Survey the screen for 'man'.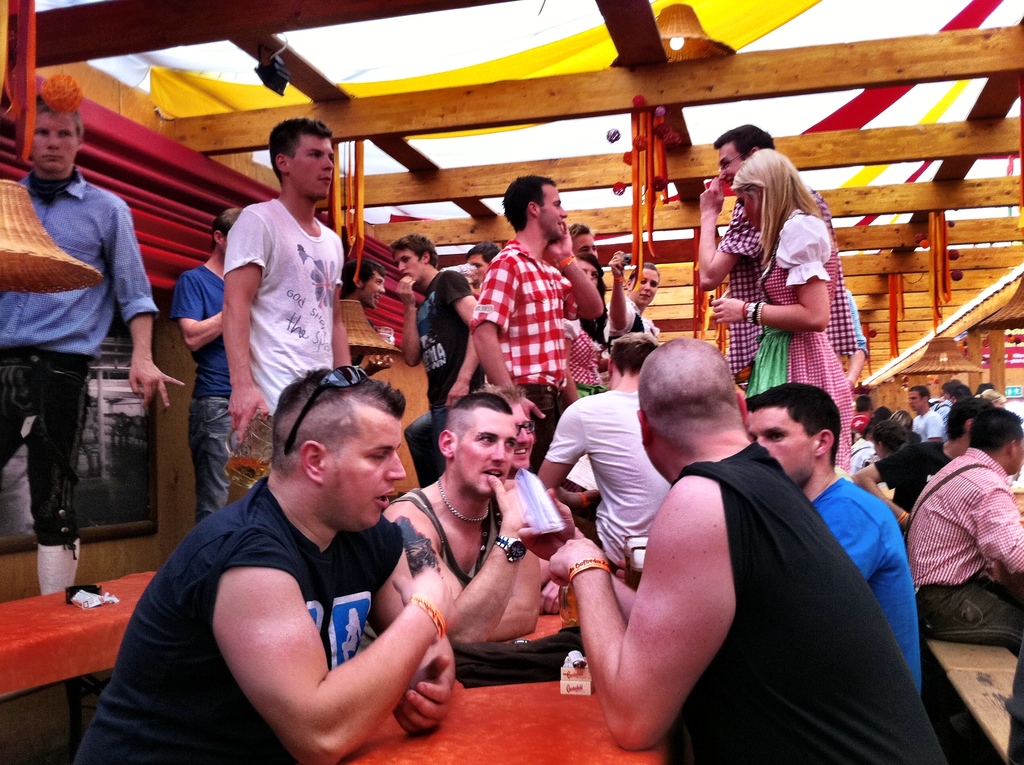
Survey found: [left=843, top=279, right=867, bottom=387].
